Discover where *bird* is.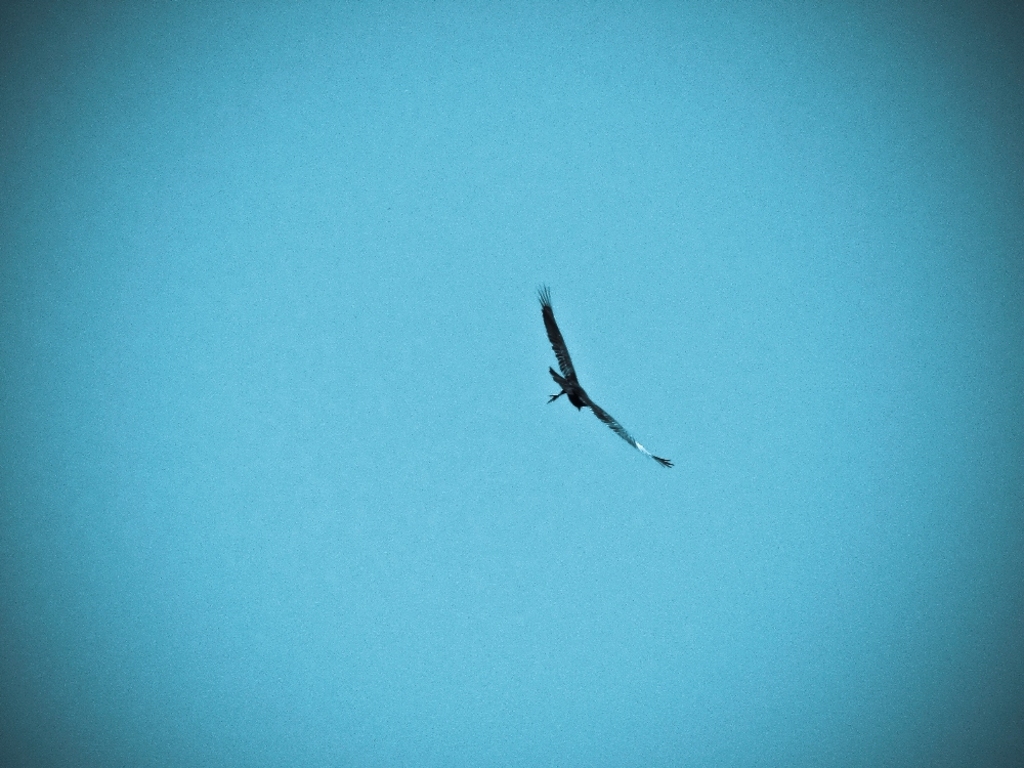
Discovered at 525/301/679/469.
